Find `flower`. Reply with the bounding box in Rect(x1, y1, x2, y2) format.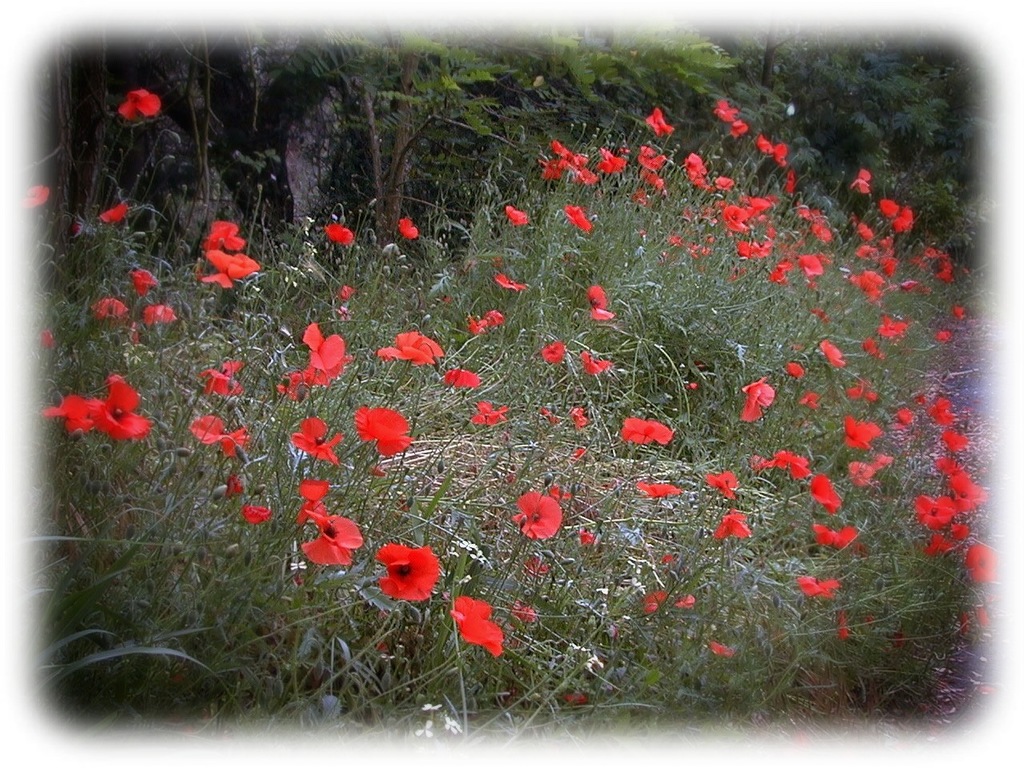
Rect(229, 476, 241, 496).
